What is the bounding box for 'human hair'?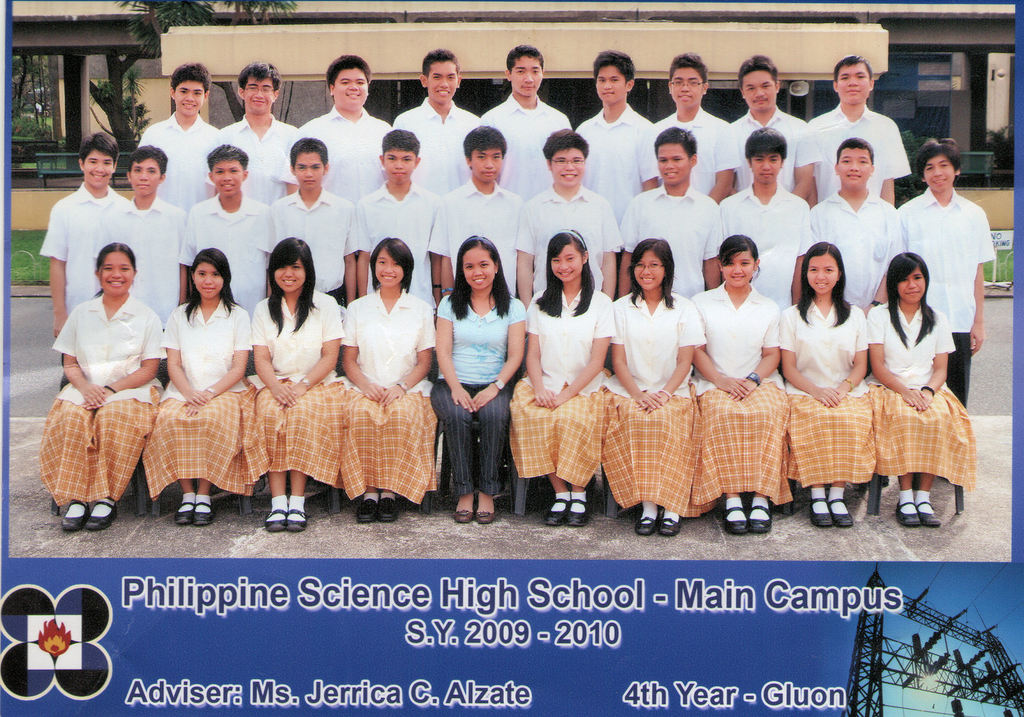
461/126/504/161.
